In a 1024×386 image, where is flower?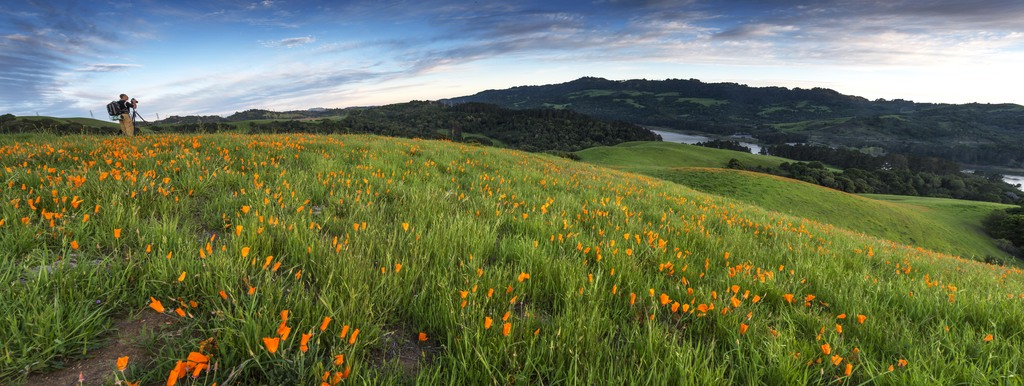
Rect(354, 223, 360, 235).
